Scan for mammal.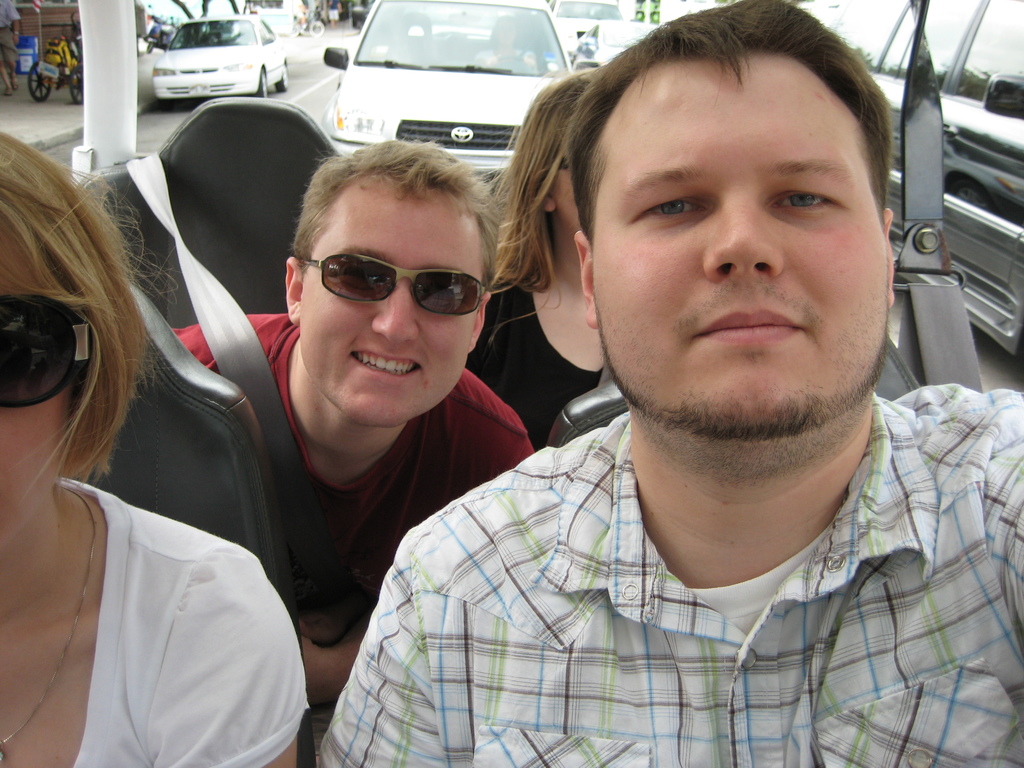
Scan result: box(0, 131, 314, 767).
